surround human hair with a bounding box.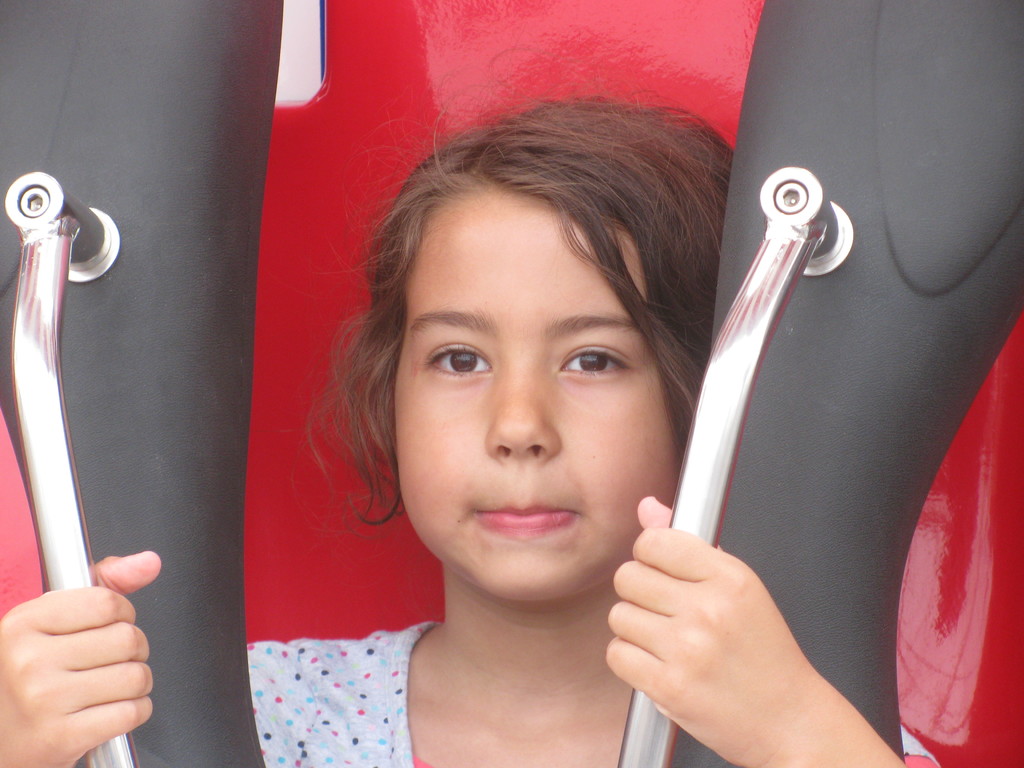
(x1=301, y1=47, x2=731, y2=538).
